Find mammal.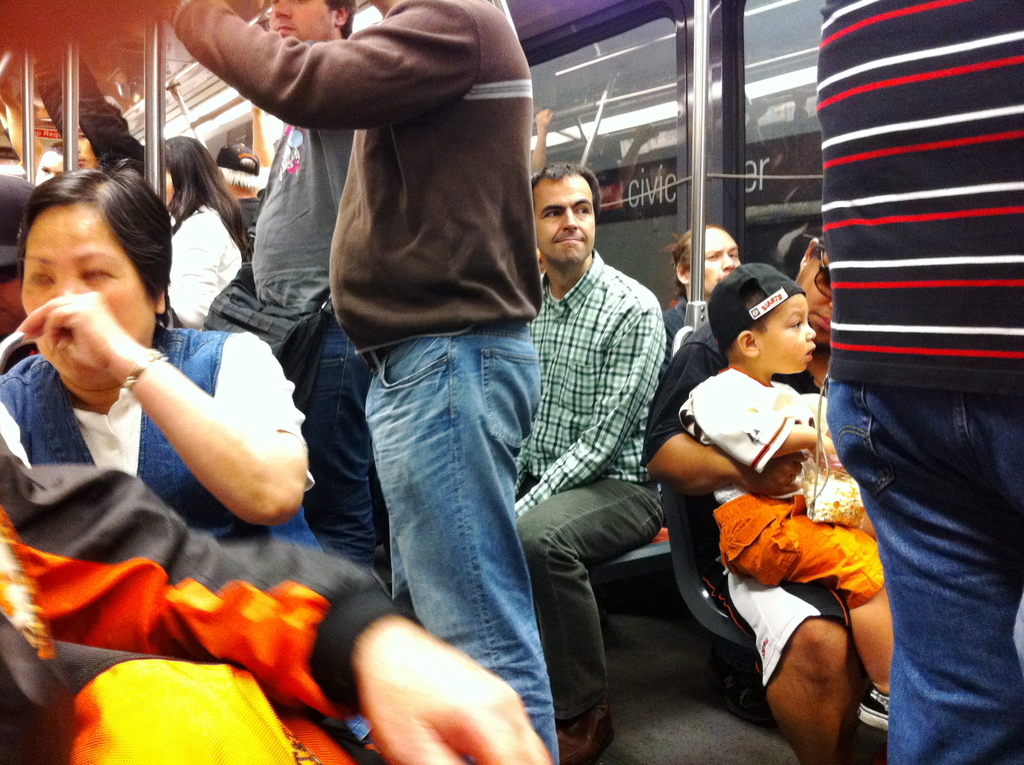
bbox=[655, 264, 913, 732].
